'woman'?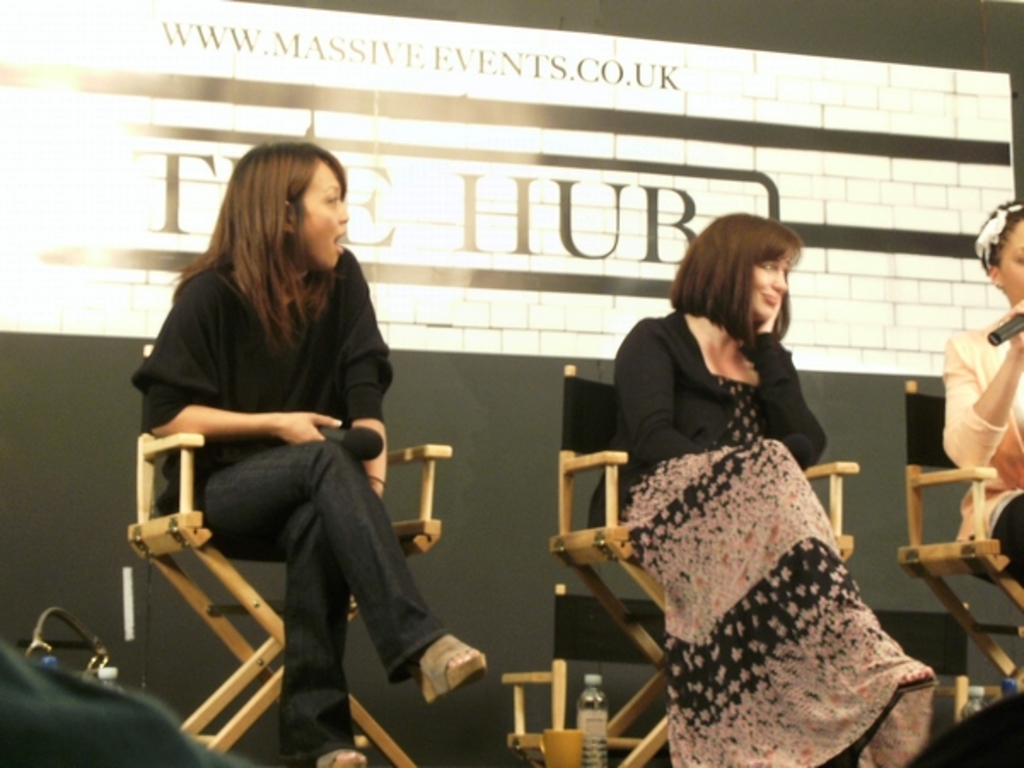
box=[937, 201, 1022, 584]
